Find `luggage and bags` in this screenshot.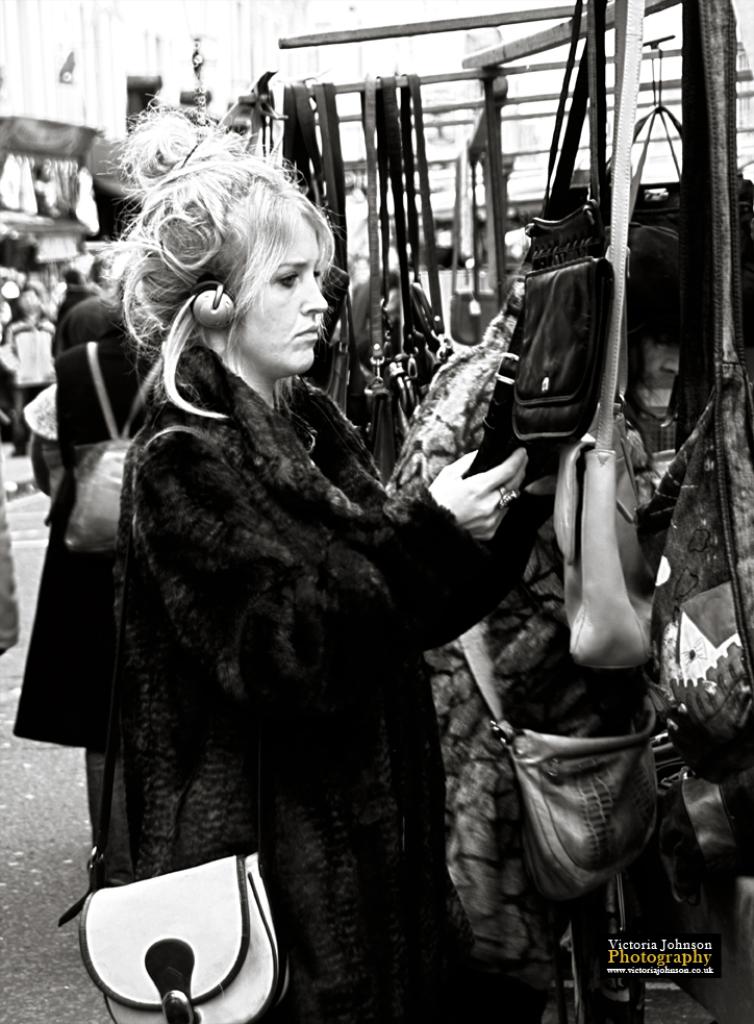
The bounding box for `luggage and bags` is [x1=431, y1=626, x2=672, y2=898].
